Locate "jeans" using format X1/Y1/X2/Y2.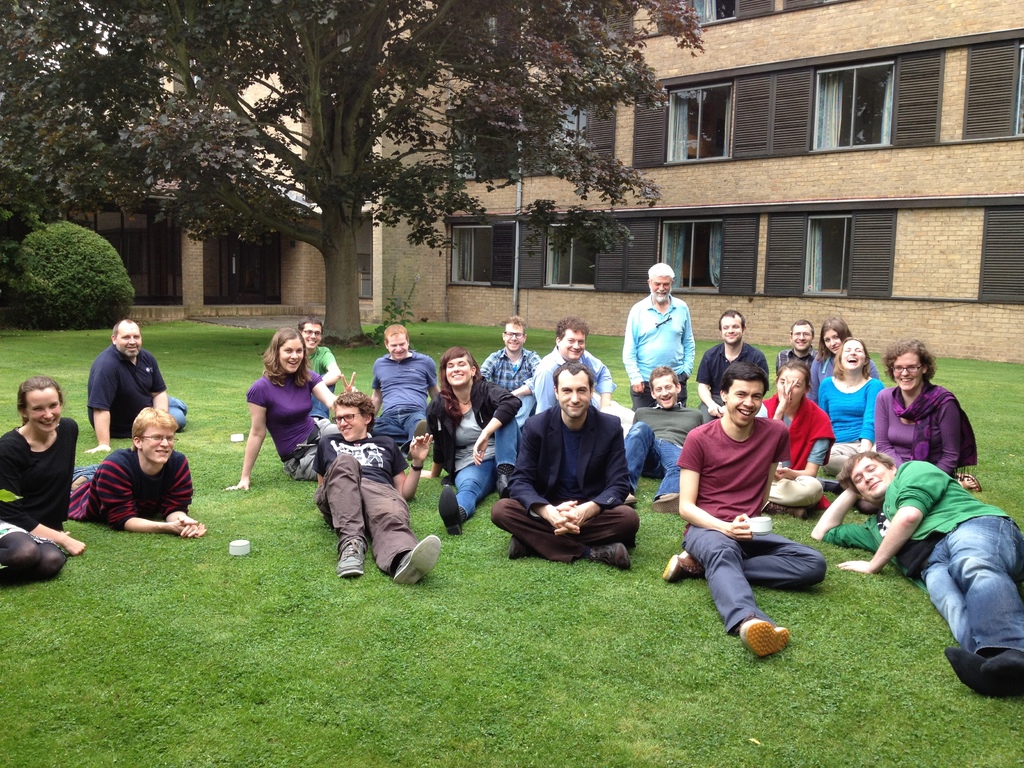
317/446/420/569.
